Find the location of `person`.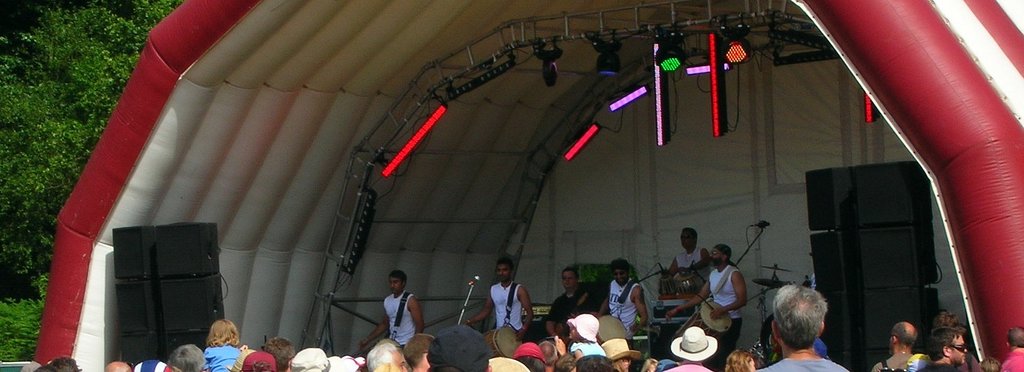
Location: (922, 322, 968, 371).
